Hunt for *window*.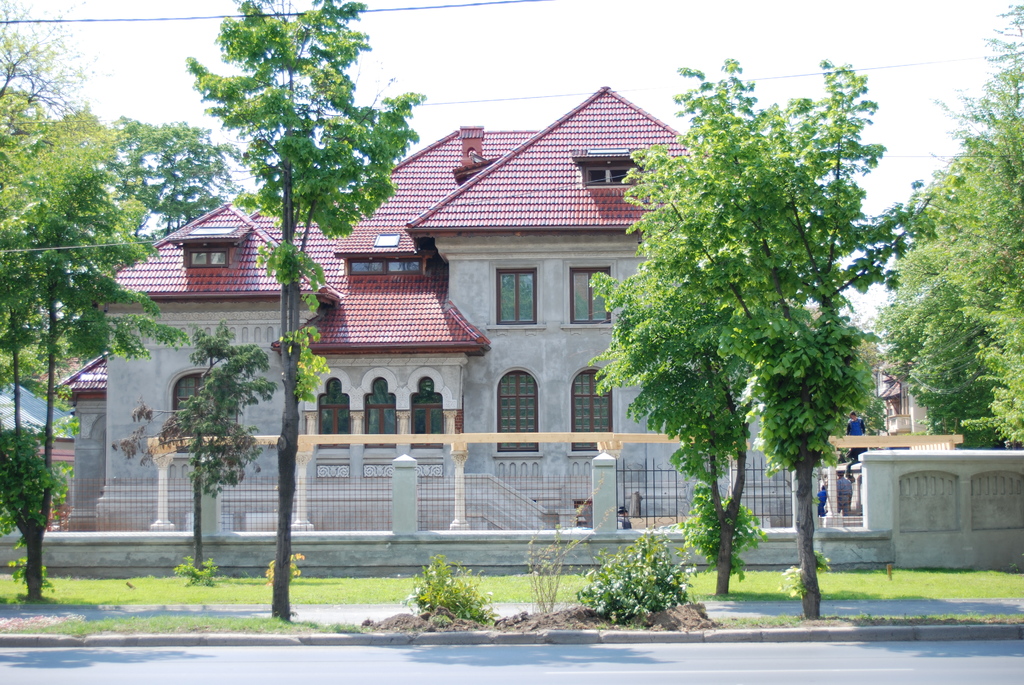
Hunted down at (left=321, top=377, right=349, bottom=453).
